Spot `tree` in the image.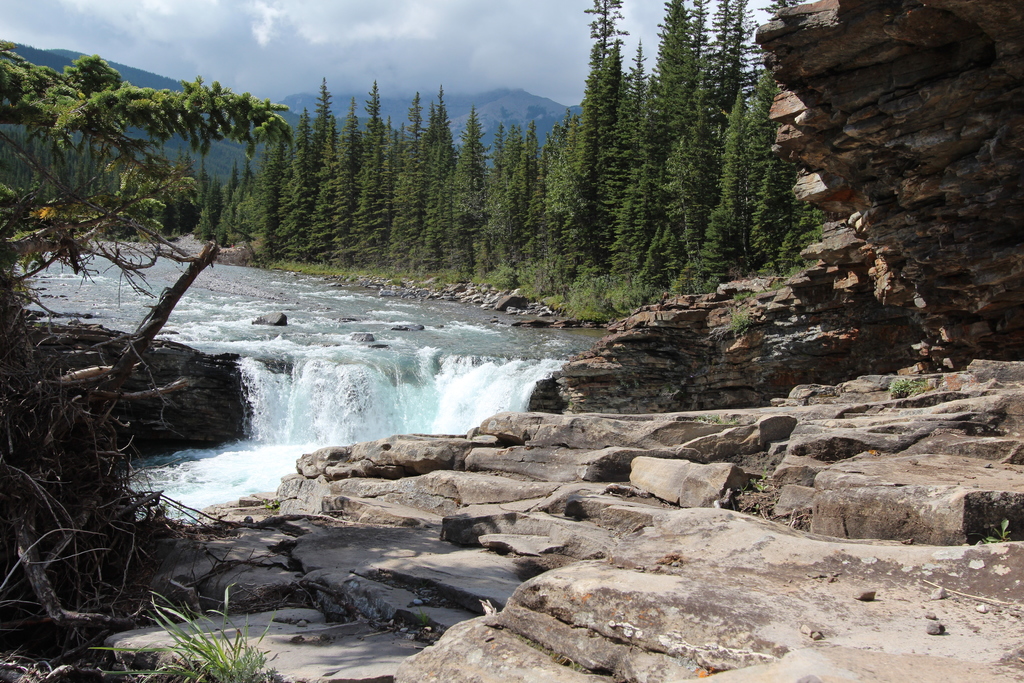
`tree` found at <bbox>483, 128, 522, 292</bbox>.
